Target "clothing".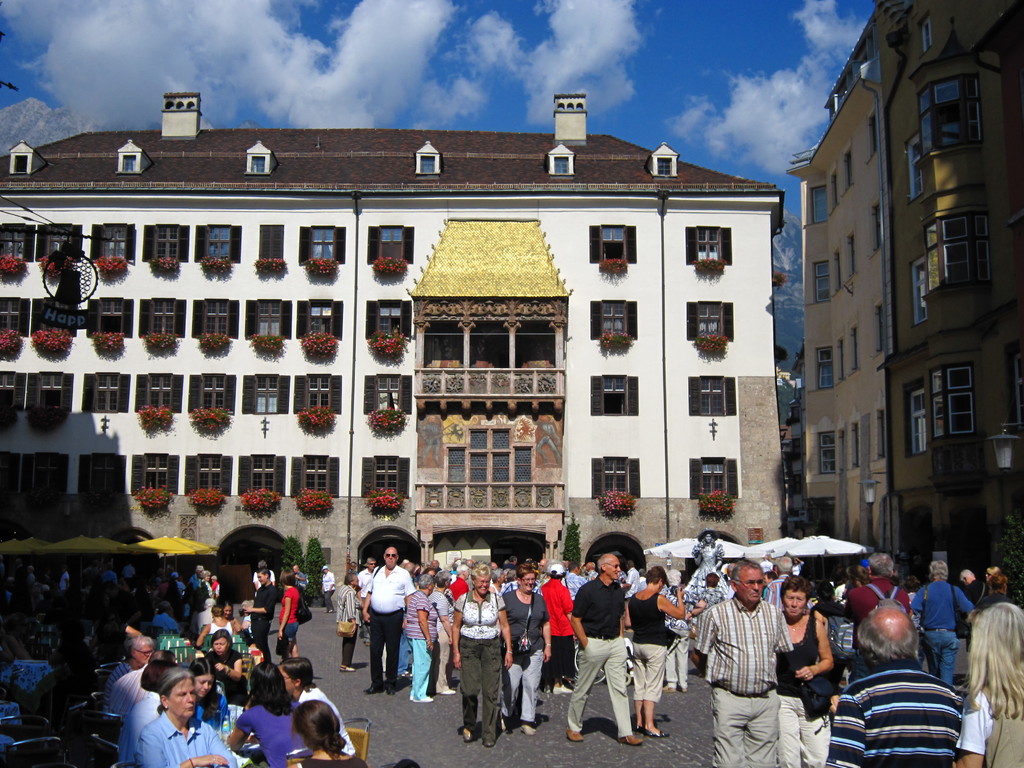
Target region: crop(954, 680, 1023, 767).
